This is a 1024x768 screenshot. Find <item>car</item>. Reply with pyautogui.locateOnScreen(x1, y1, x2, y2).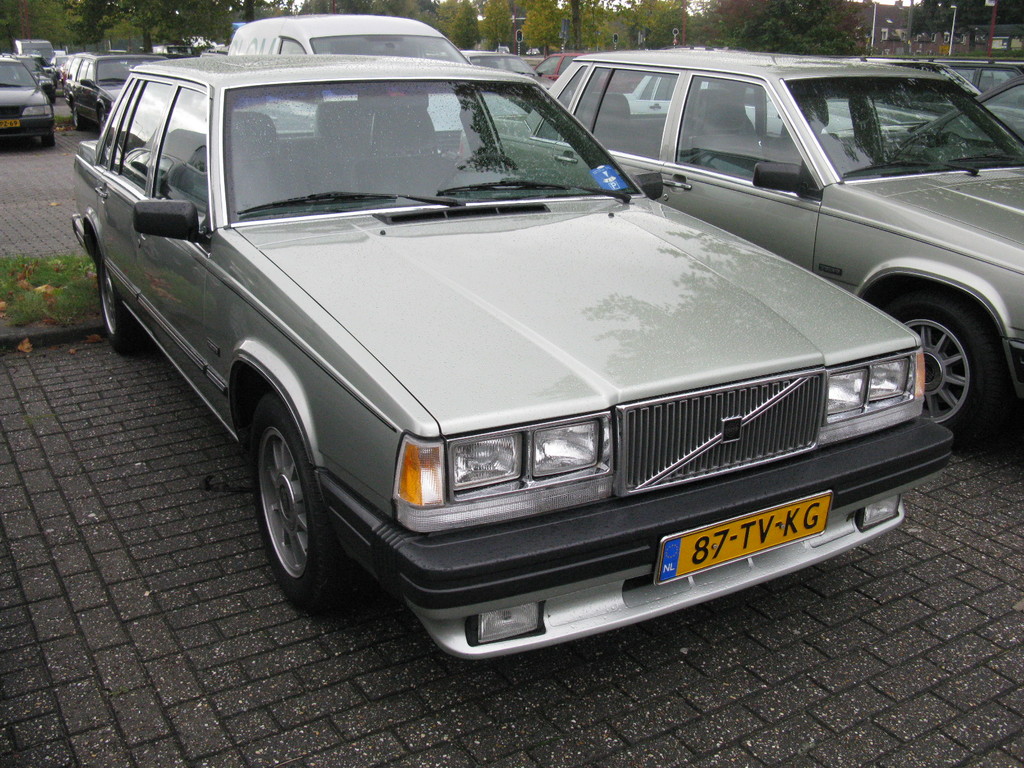
pyautogui.locateOnScreen(5, 49, 53, 104).
